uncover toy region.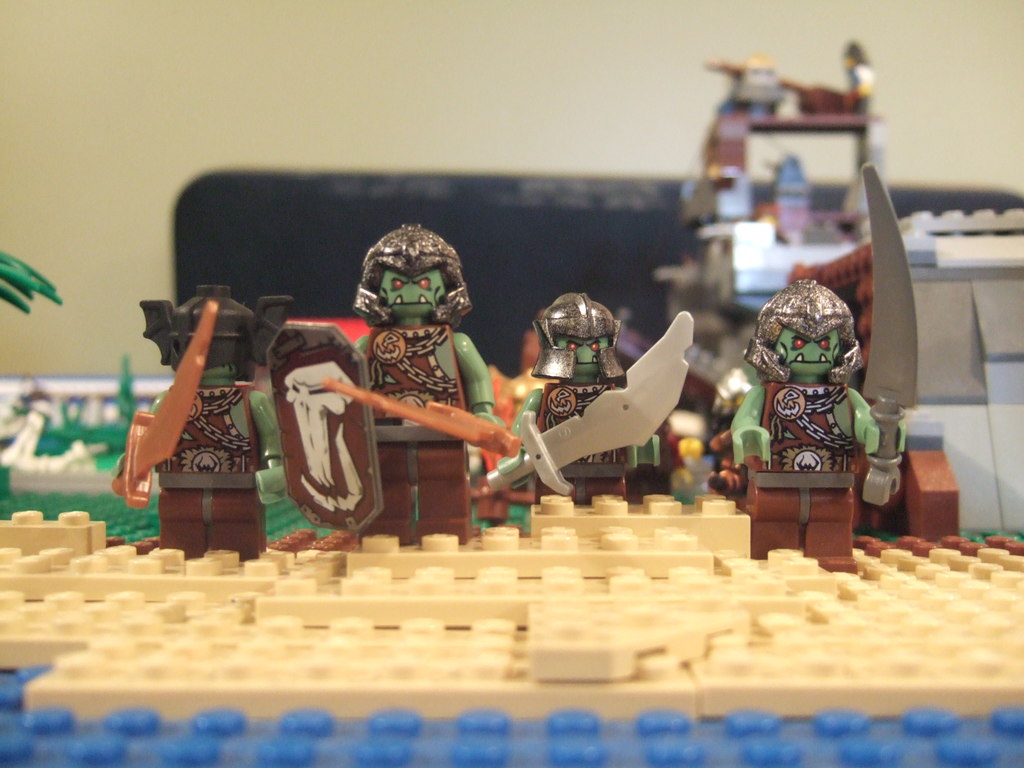
Uncovered: bbox=(506, 293, 638, 509).
